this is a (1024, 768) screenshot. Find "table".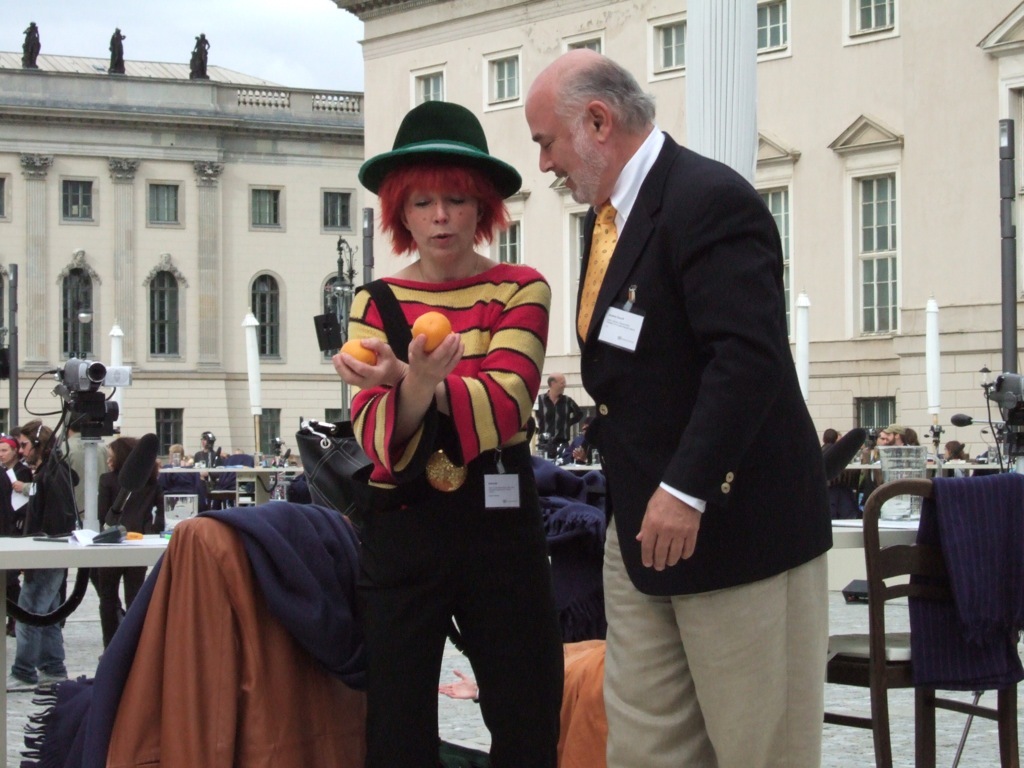
Bounding box: locate(161, 464, 305, 531).
